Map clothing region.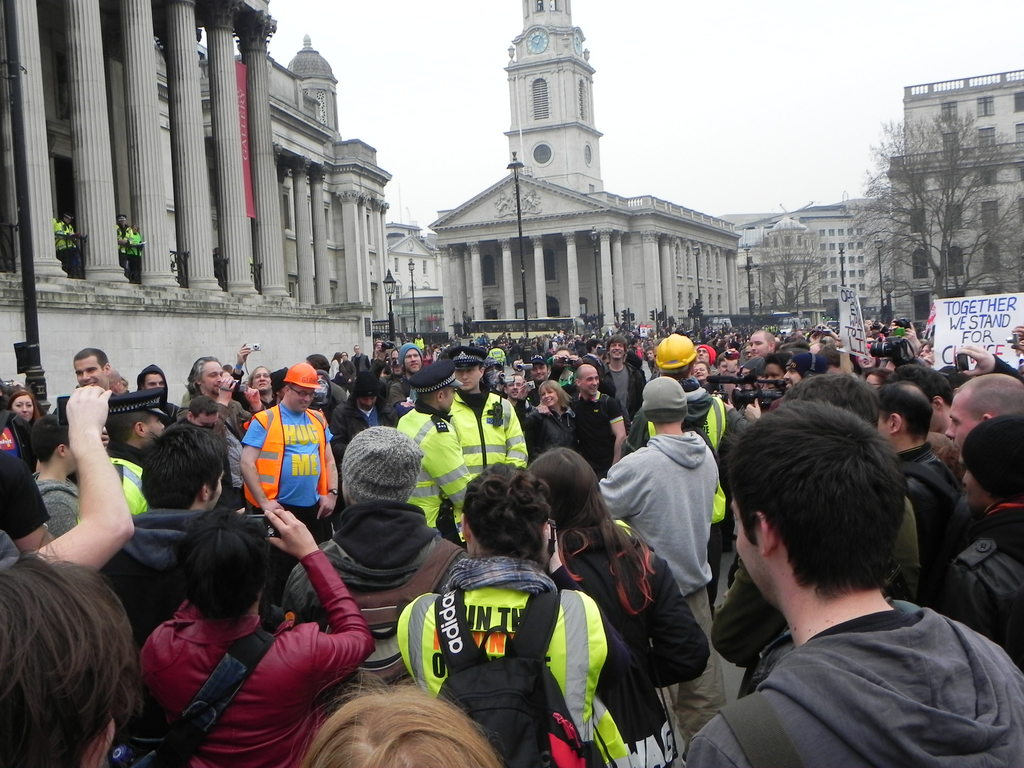
Mapped to 927,412,1023,662.
